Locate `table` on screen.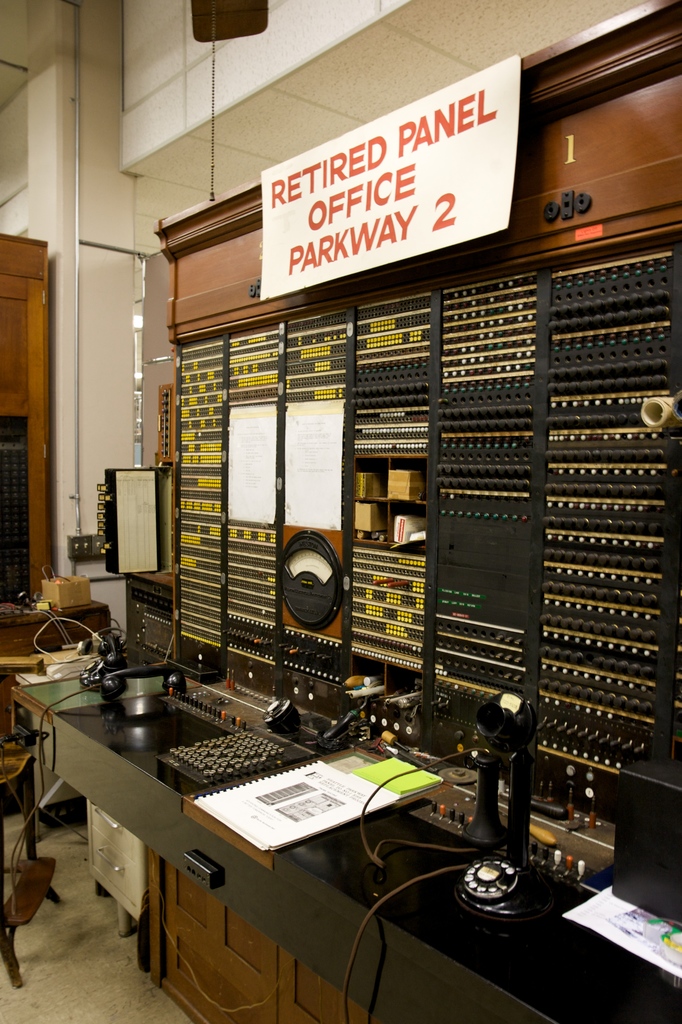
On screen at pyautogui.locateOnScreen(44, 698, 504, 949).
